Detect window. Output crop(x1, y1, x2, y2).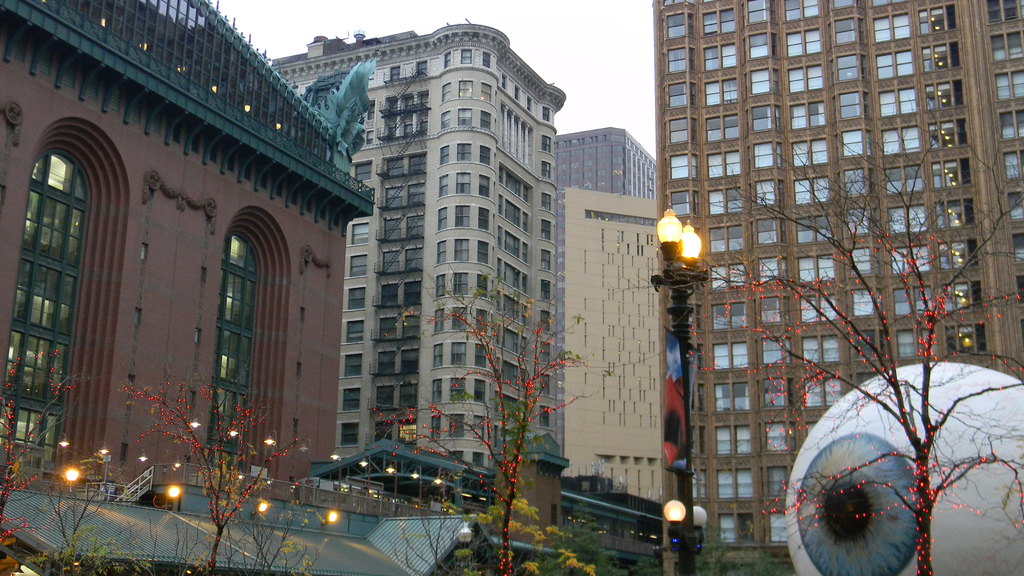
crop(476, 273, 490, 298).
